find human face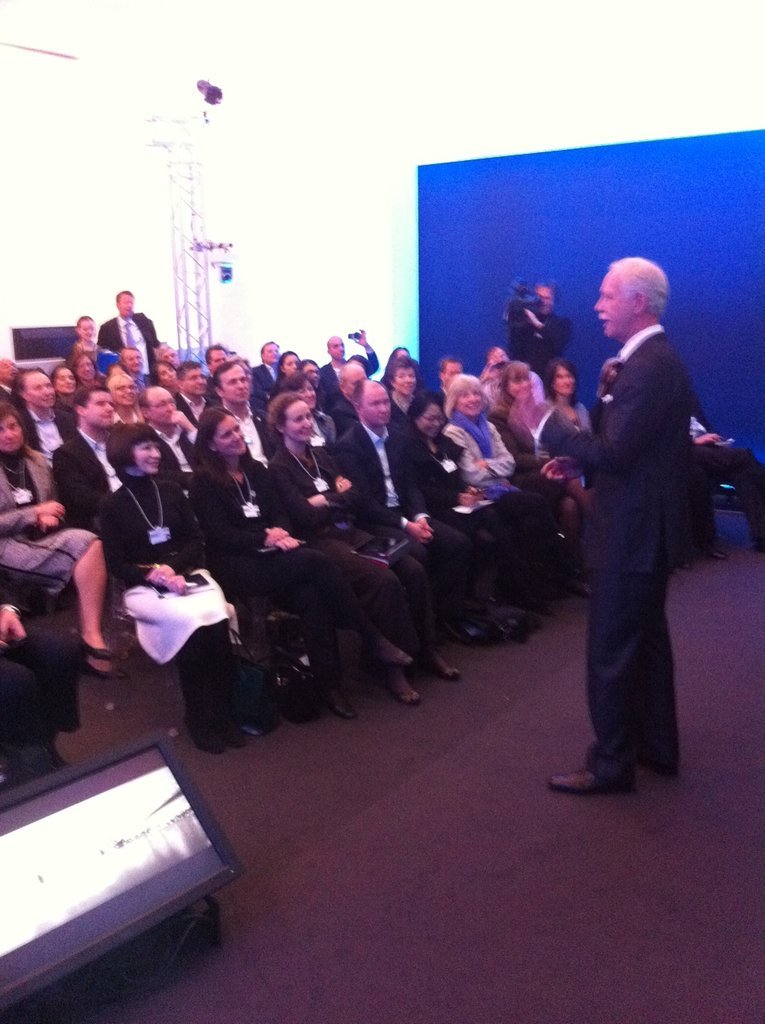
150,382,180,421
